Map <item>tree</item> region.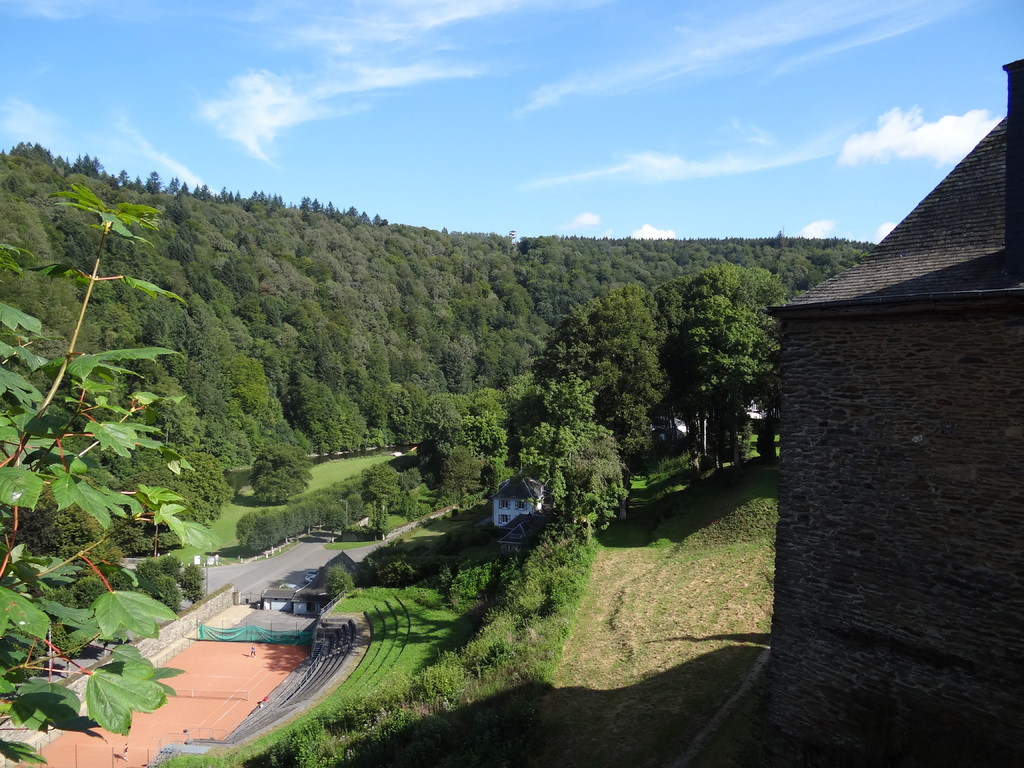
Mapped to (158, 555, 207, 605).
